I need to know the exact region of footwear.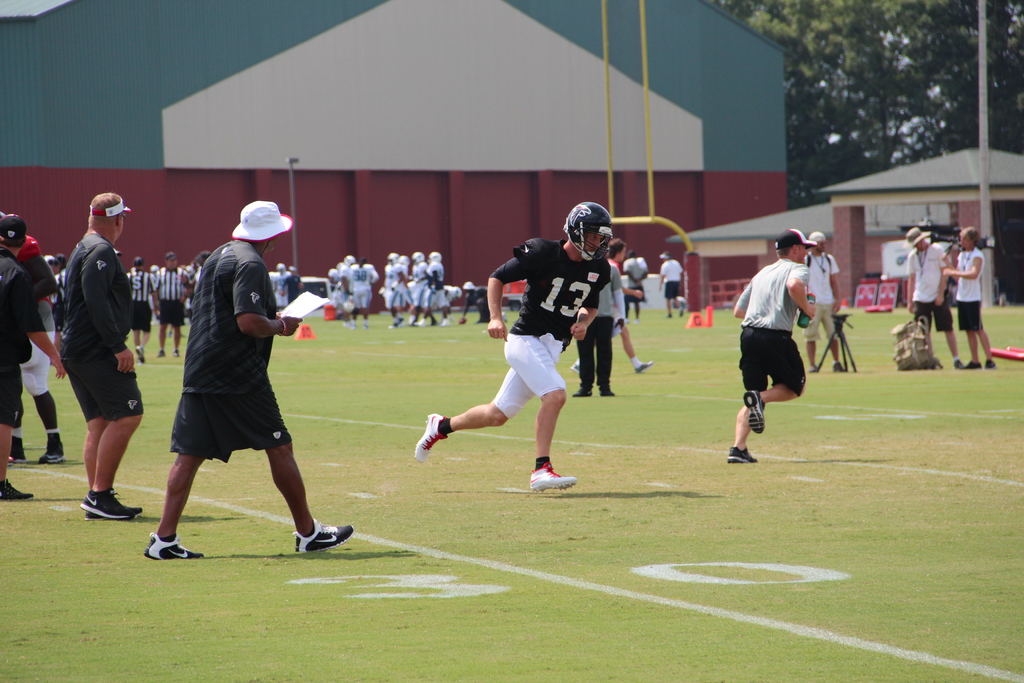
Region: 175 349 180 354.
